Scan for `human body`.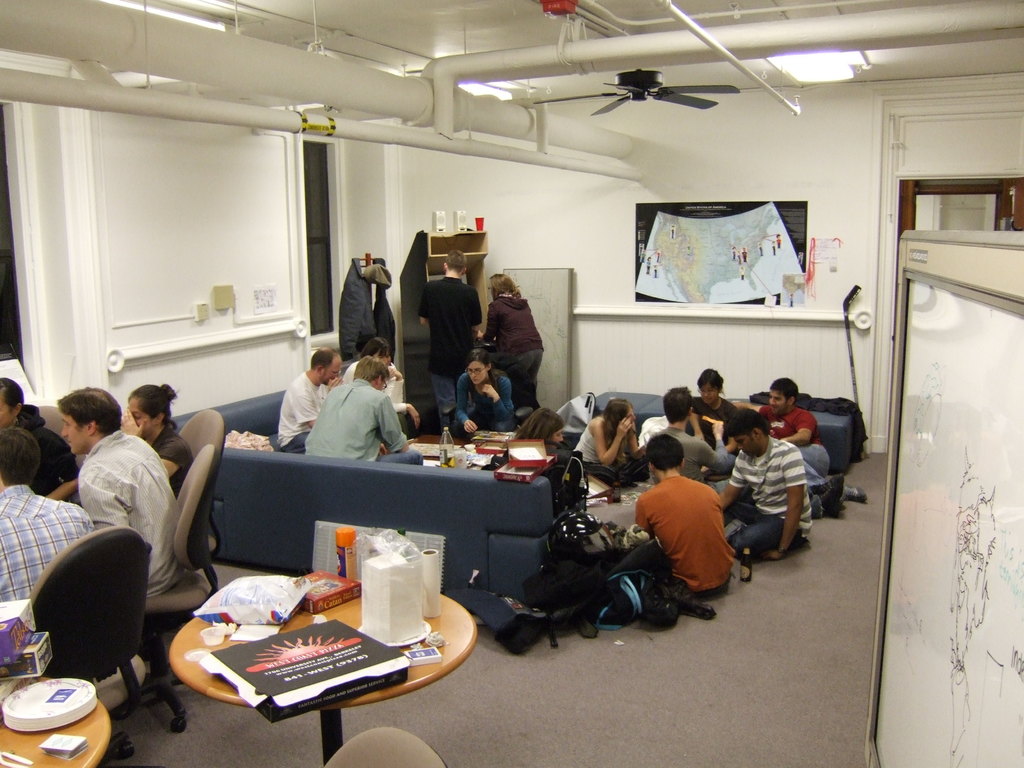
Scan result: locate(60, 394, 173, 597).
